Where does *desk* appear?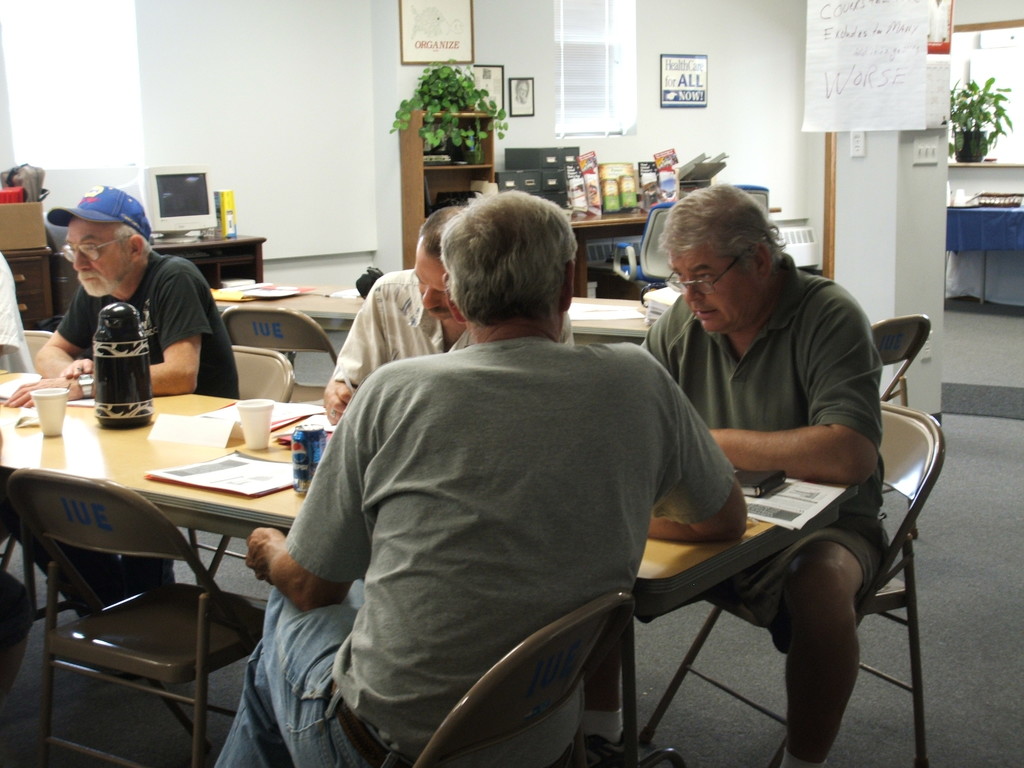
Appears at x1=0 y1=233 x2=57 y2=339.
